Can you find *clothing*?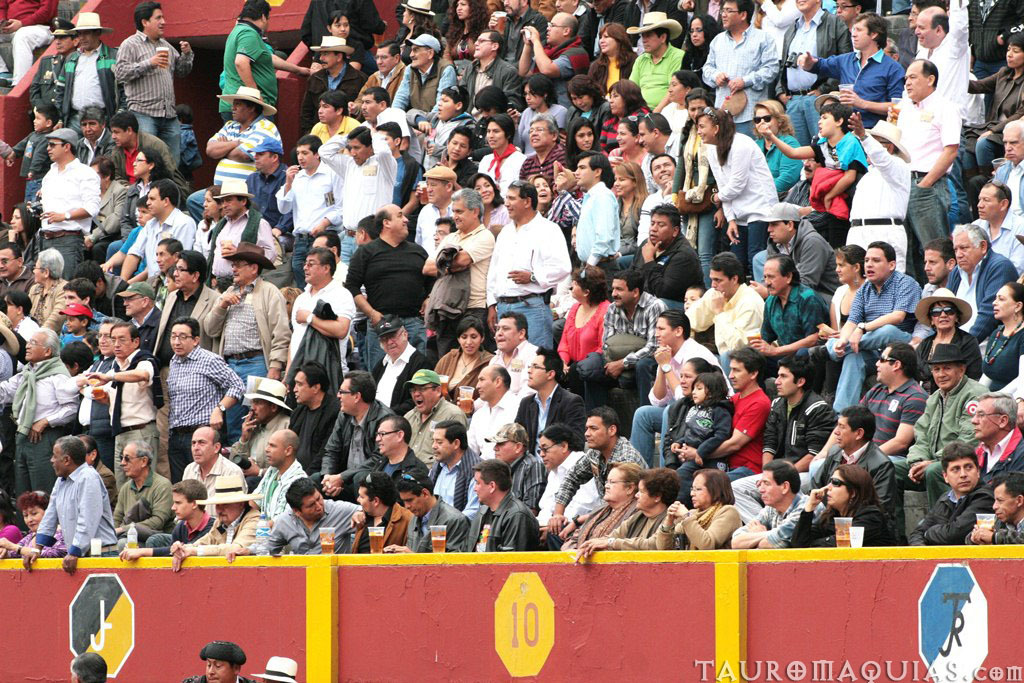
Yes, bounding box: 0 356 74 490.
